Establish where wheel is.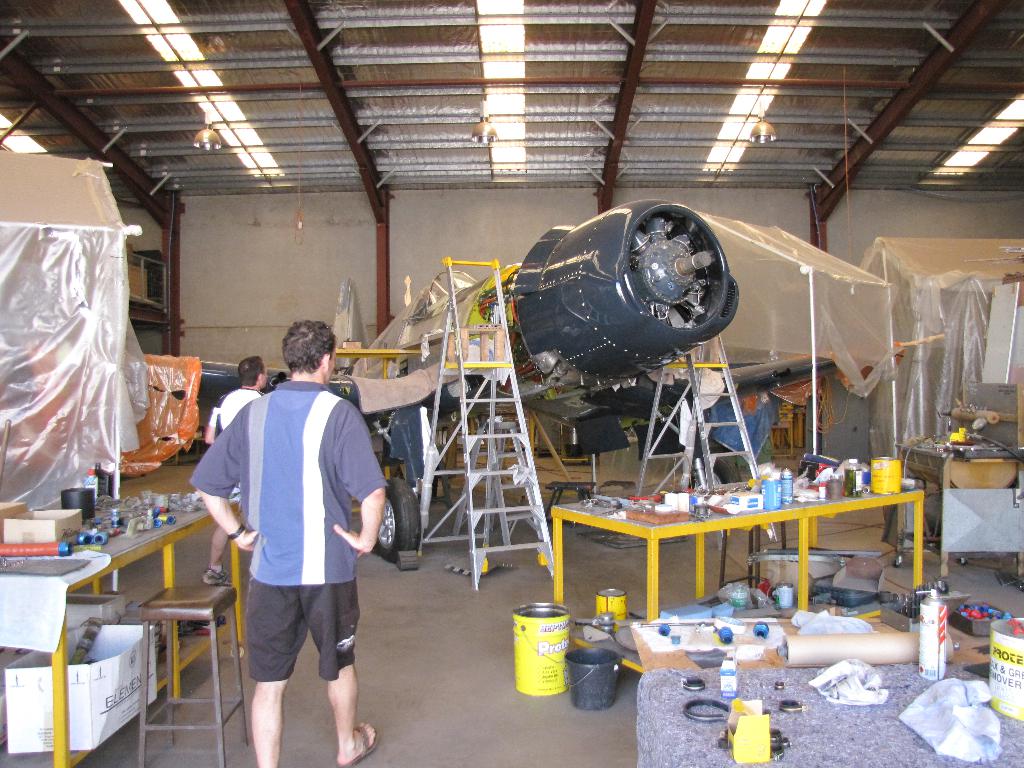
Established at <region>381, 479, 425, 559</region>.
